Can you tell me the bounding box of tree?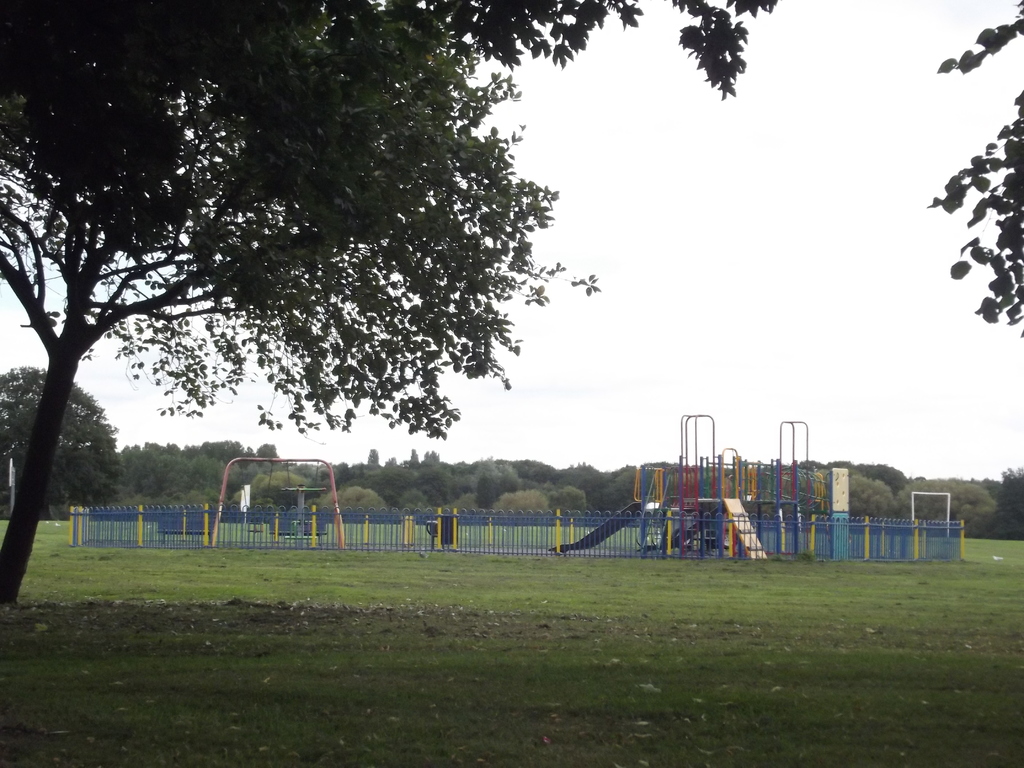
x1=0 y1=366 x2=128 y2=521.
